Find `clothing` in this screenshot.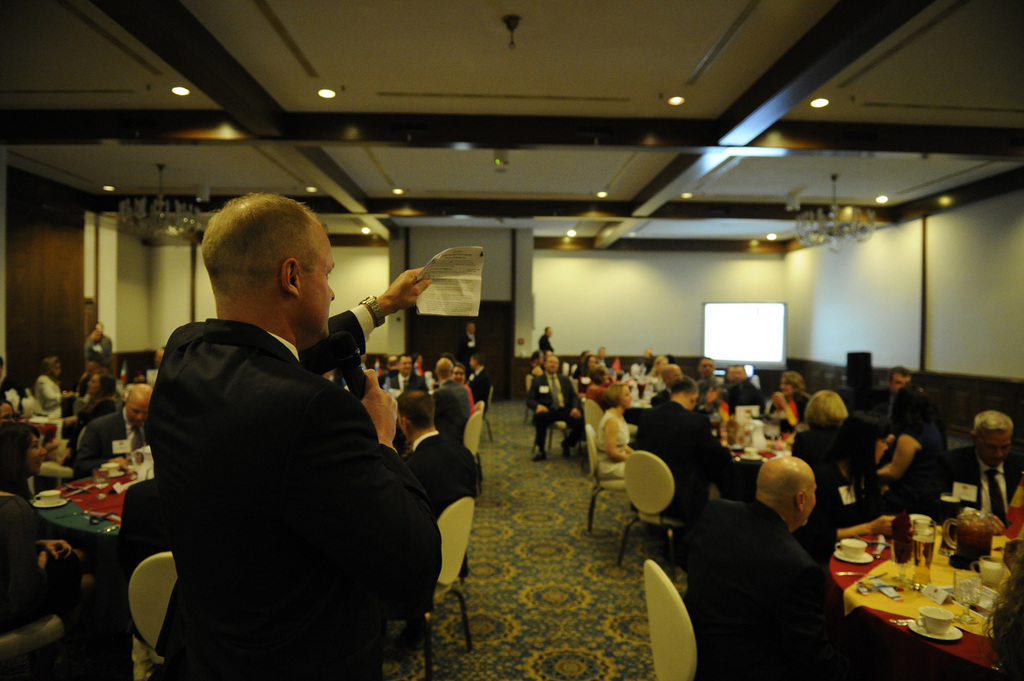
The bounding box for `clothing` is crop(522, 363, 585, 456).
